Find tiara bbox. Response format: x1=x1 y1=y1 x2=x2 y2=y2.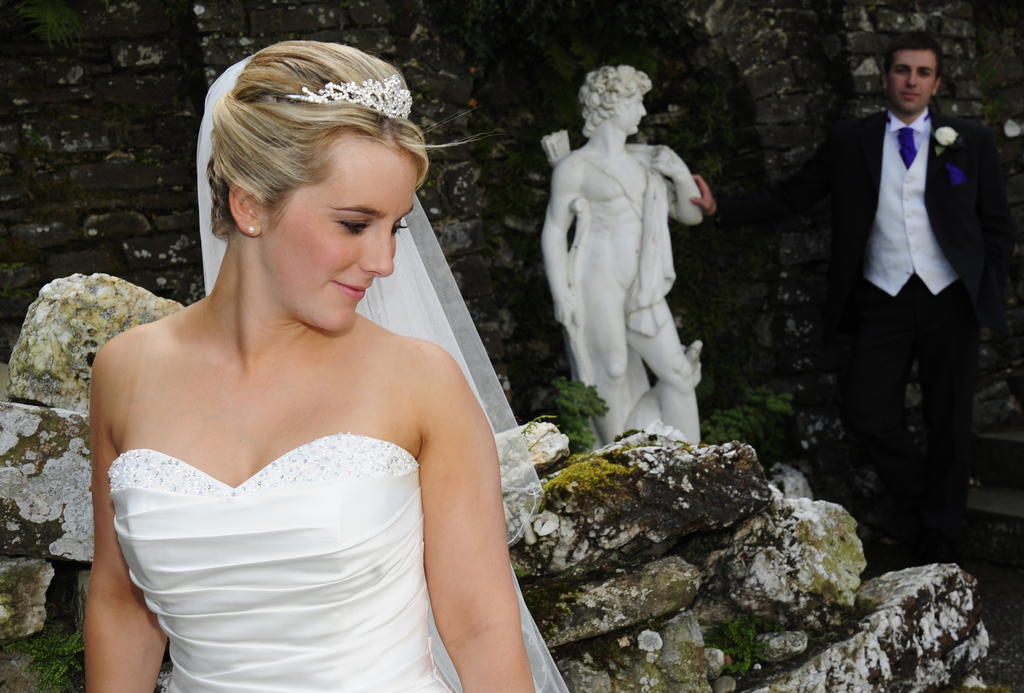
x1=275 y1=74 x2=413 y2=122.
